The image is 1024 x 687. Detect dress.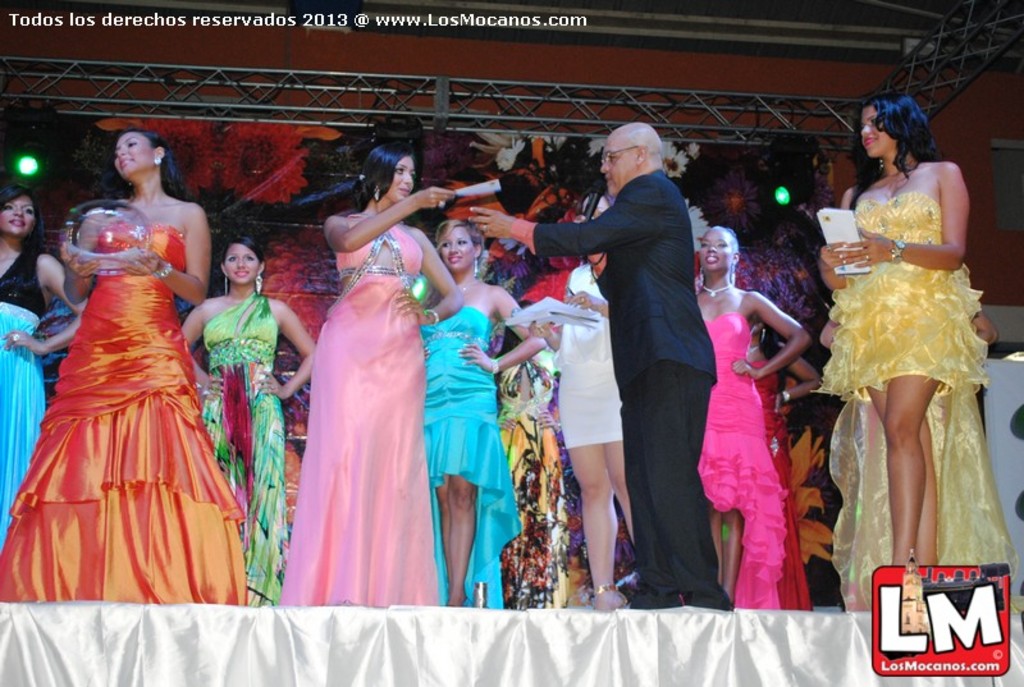
Detection: [0, 223, 250, 606].
